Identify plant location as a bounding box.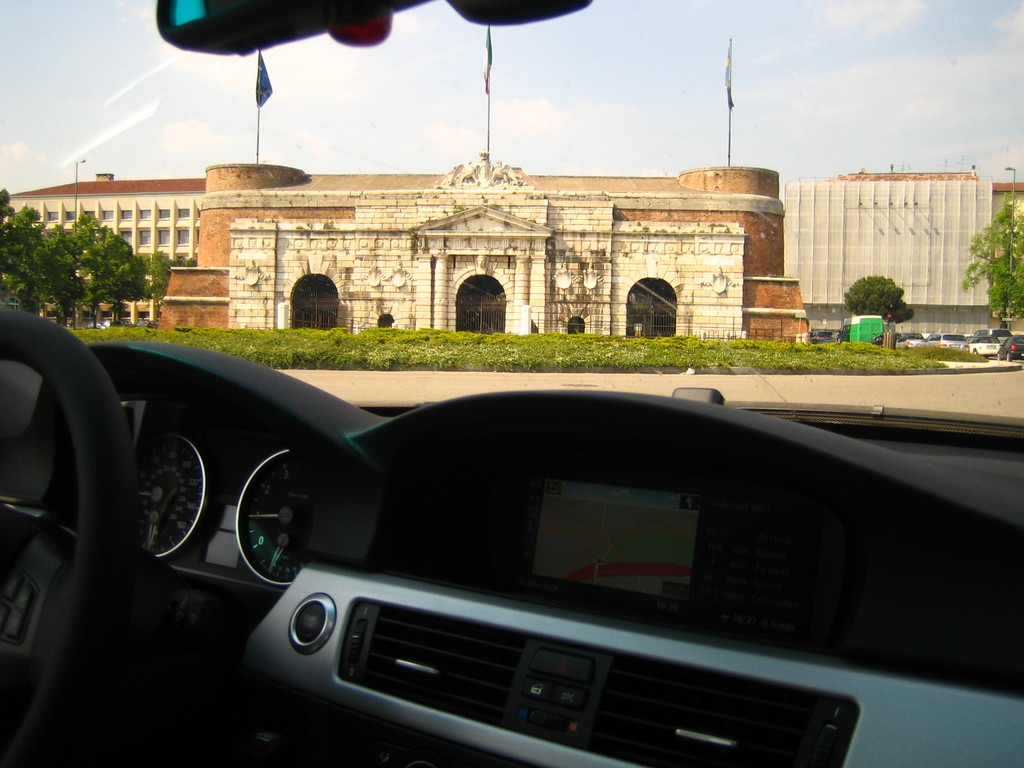
(0, 172, 173, 312).
